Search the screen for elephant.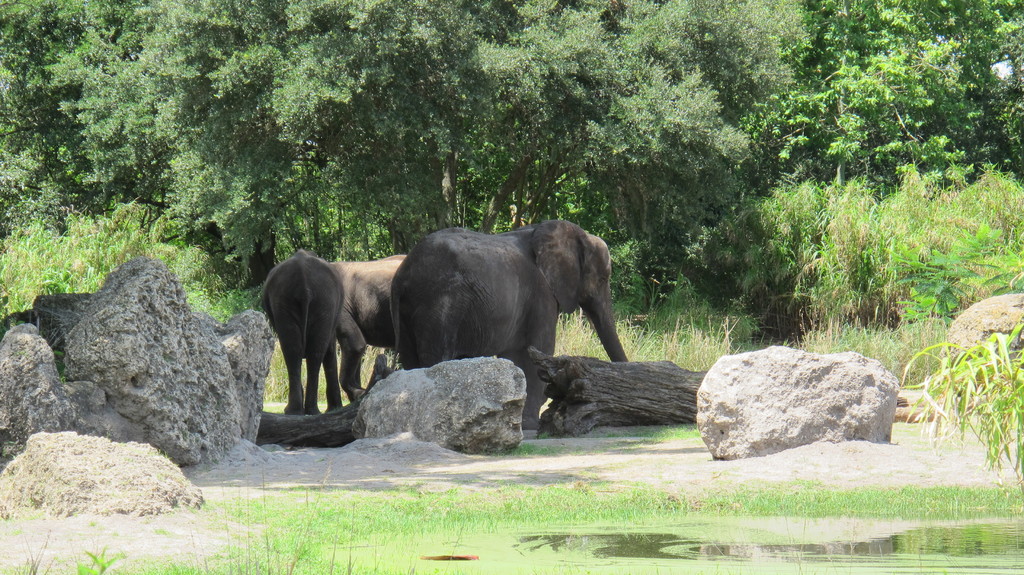
Found at <box>266,250,358,425</box>.
